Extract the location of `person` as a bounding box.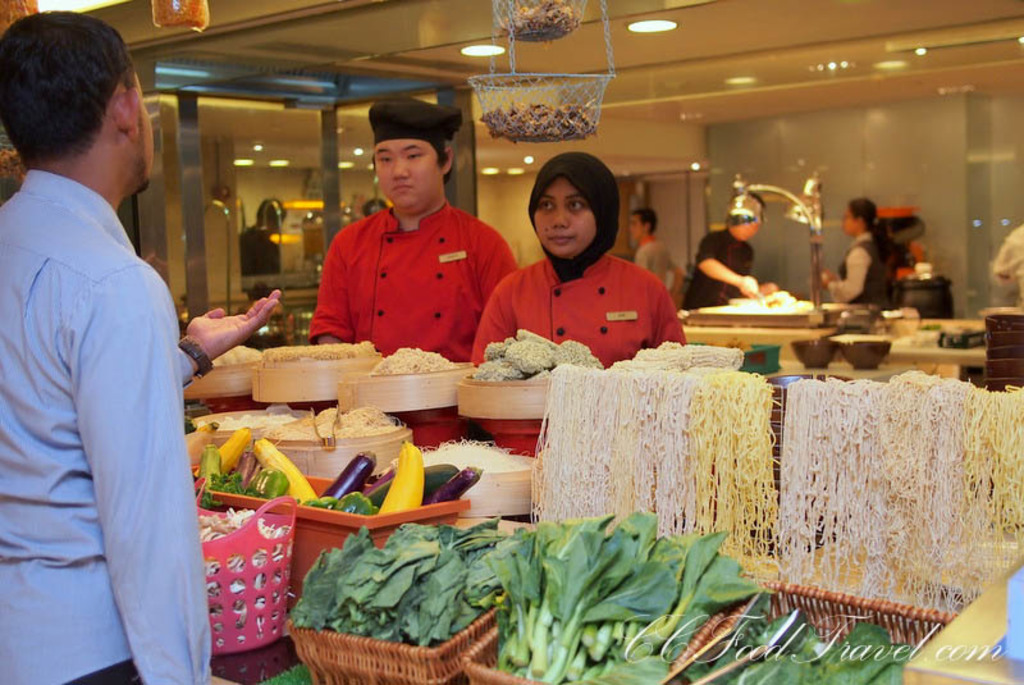
(306,97,512,451).
